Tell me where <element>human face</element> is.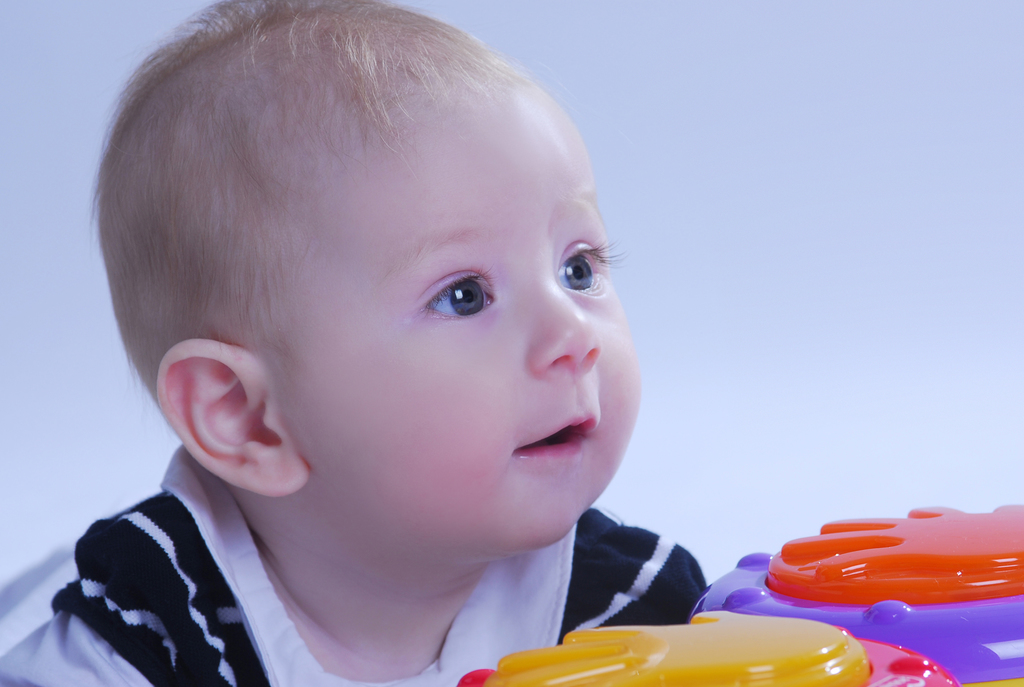
<element>human face</element> is at <box>287,88,637,544</box>.
